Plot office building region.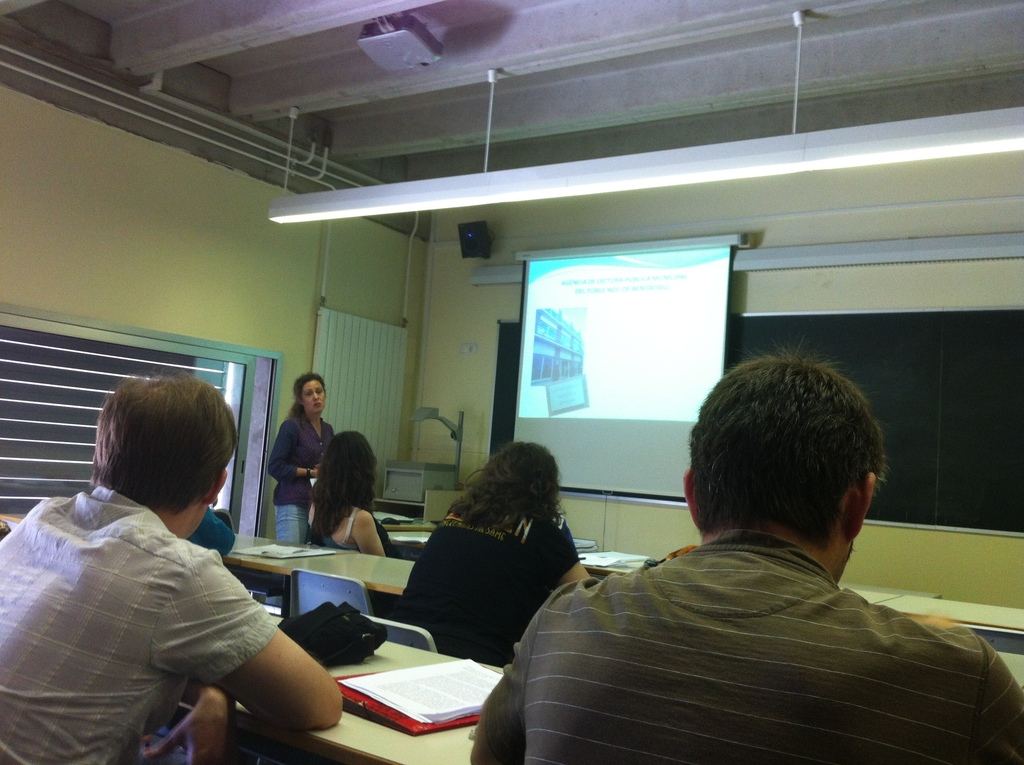
Plotted at left=95, top=81, right=981, bottom=764.
